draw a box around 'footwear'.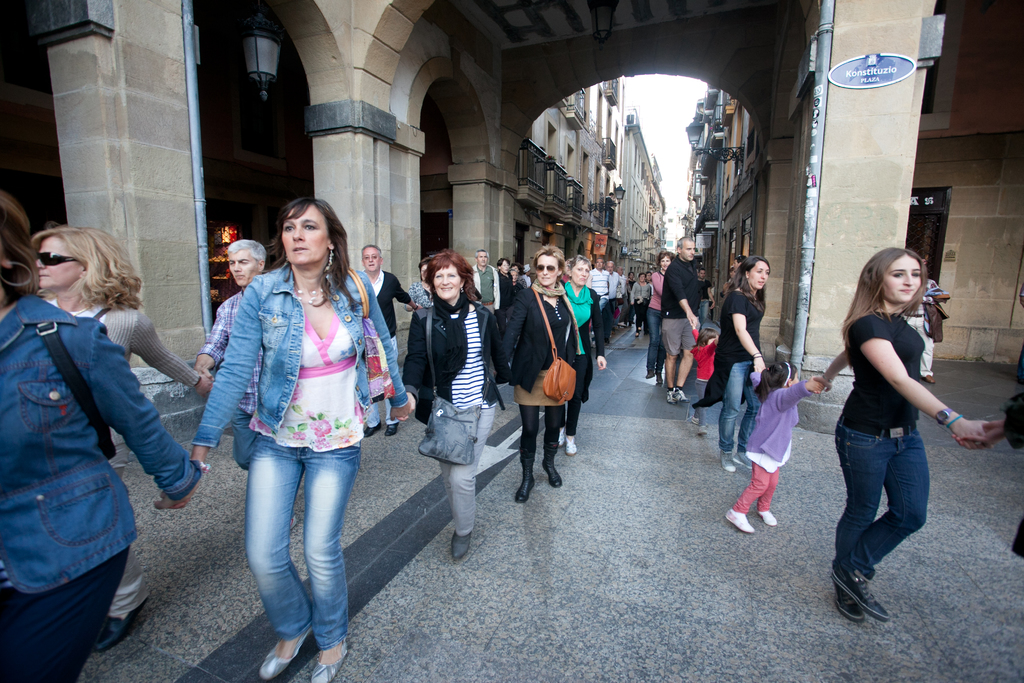
(446, 532, 471, 559).
